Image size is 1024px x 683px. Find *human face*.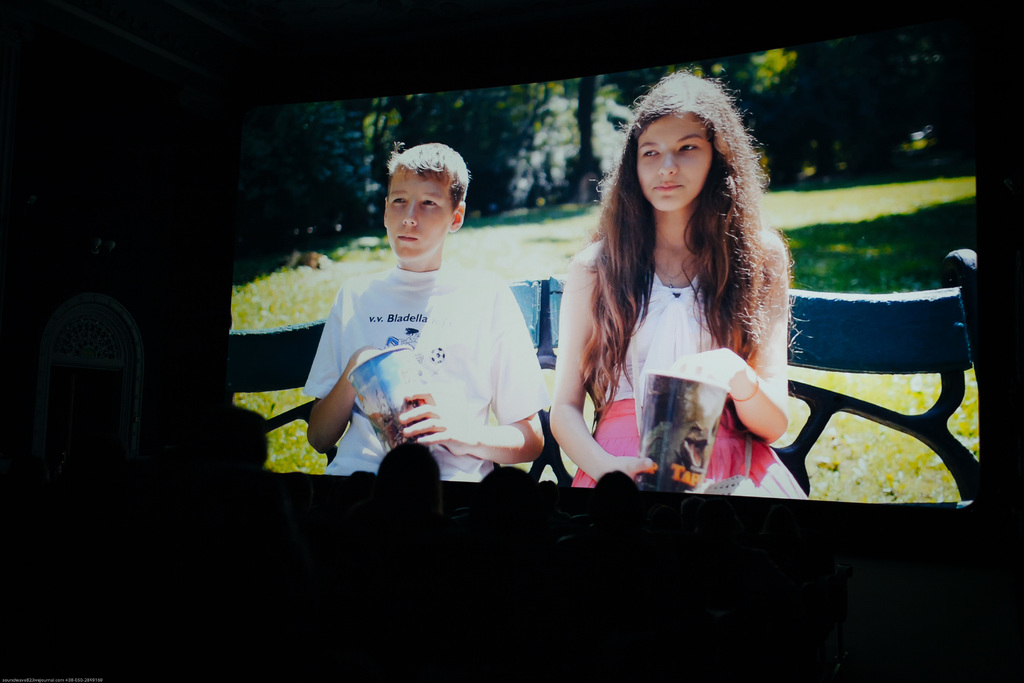
{"left": 383, "top": 165, "right": 451, "bottom": 256}.
